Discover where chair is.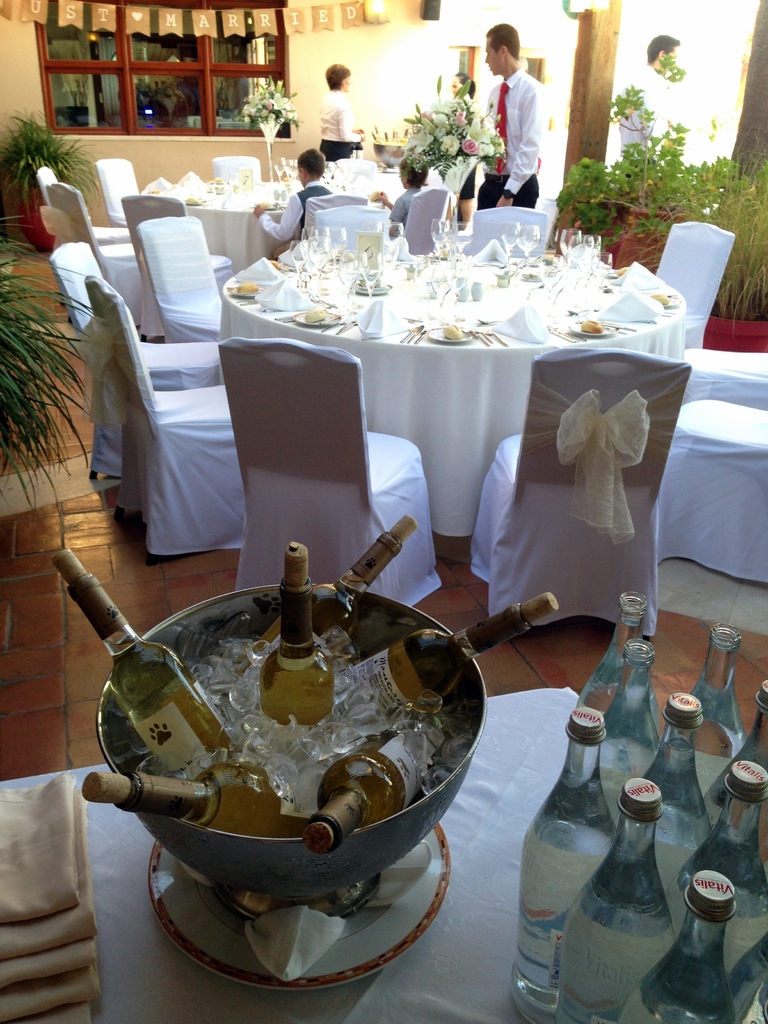
Discovered at region(651, 396, 767, 588).
